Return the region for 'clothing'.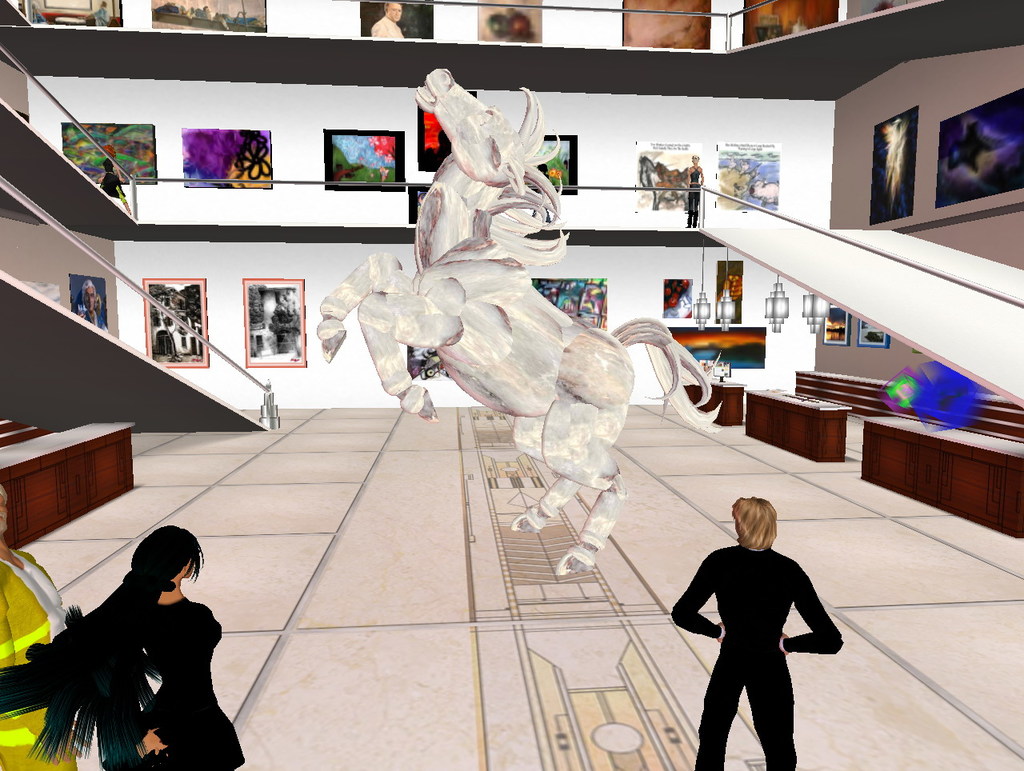
x1=119, y1=584, x2=249, y2=770.
